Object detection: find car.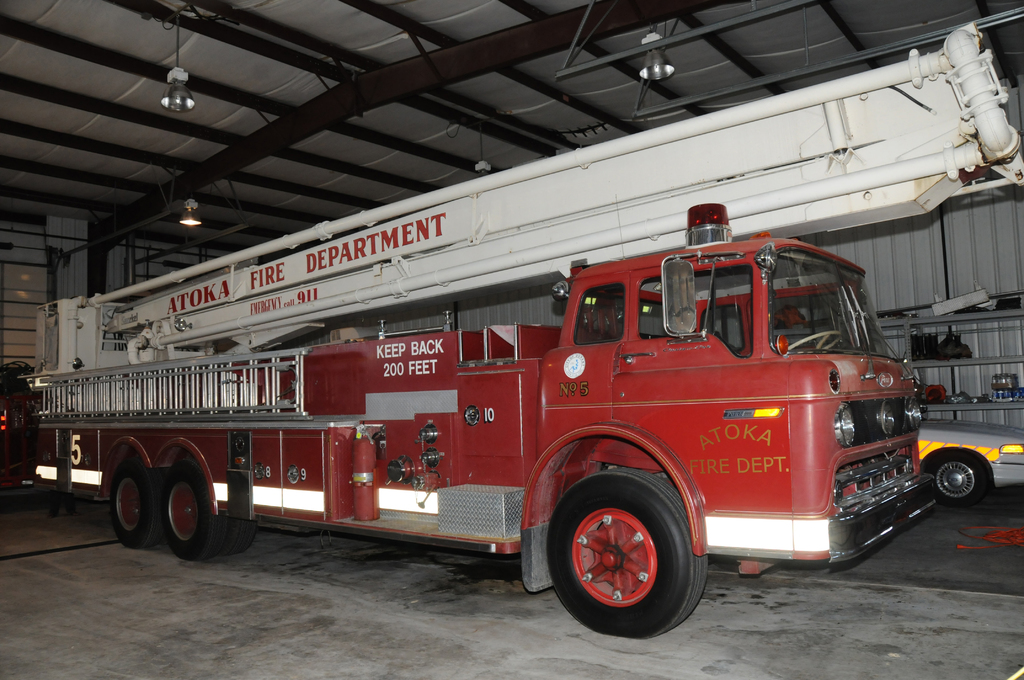
920,417,1023,505.
